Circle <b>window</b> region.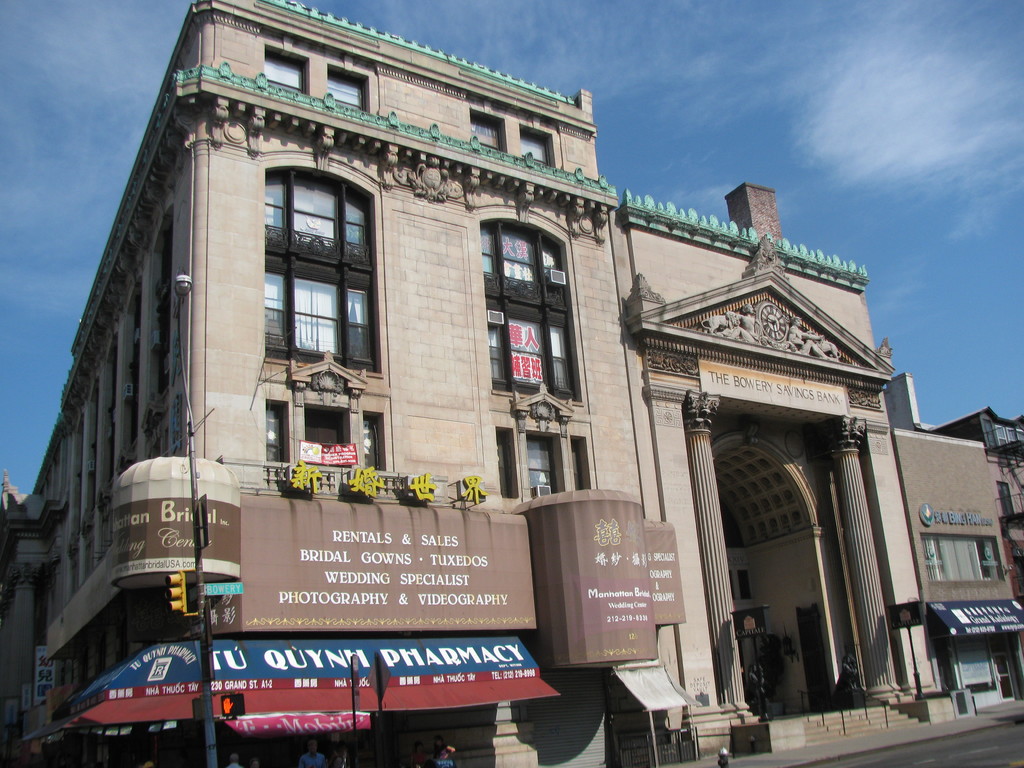
Region: bbox=(470, 106, 510, 152).
